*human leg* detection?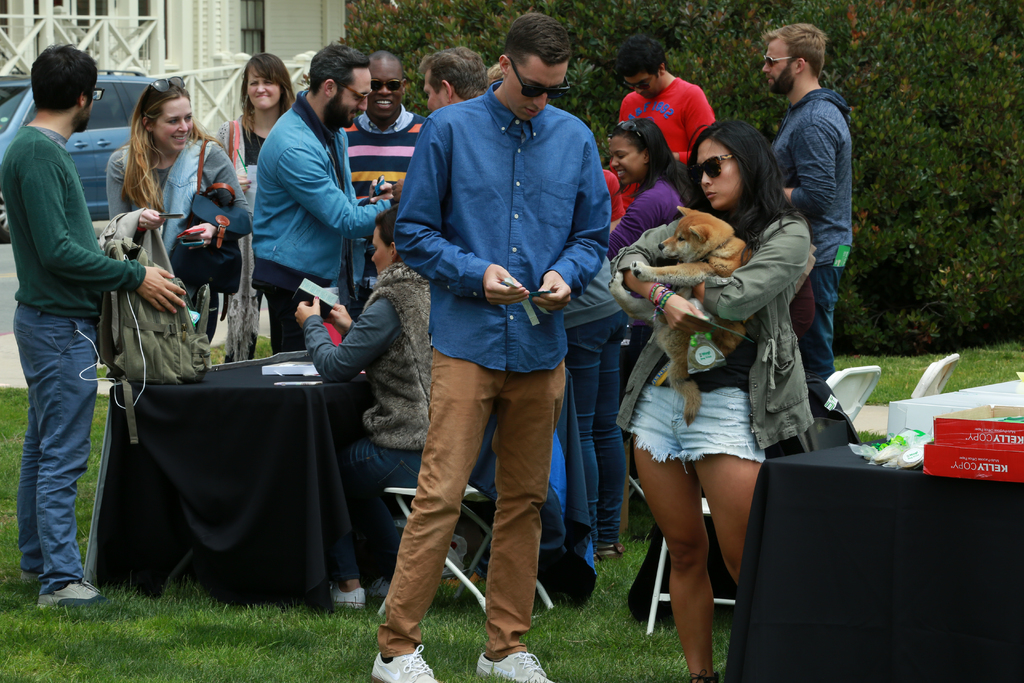
l=15, t=299, r=101, b=607
